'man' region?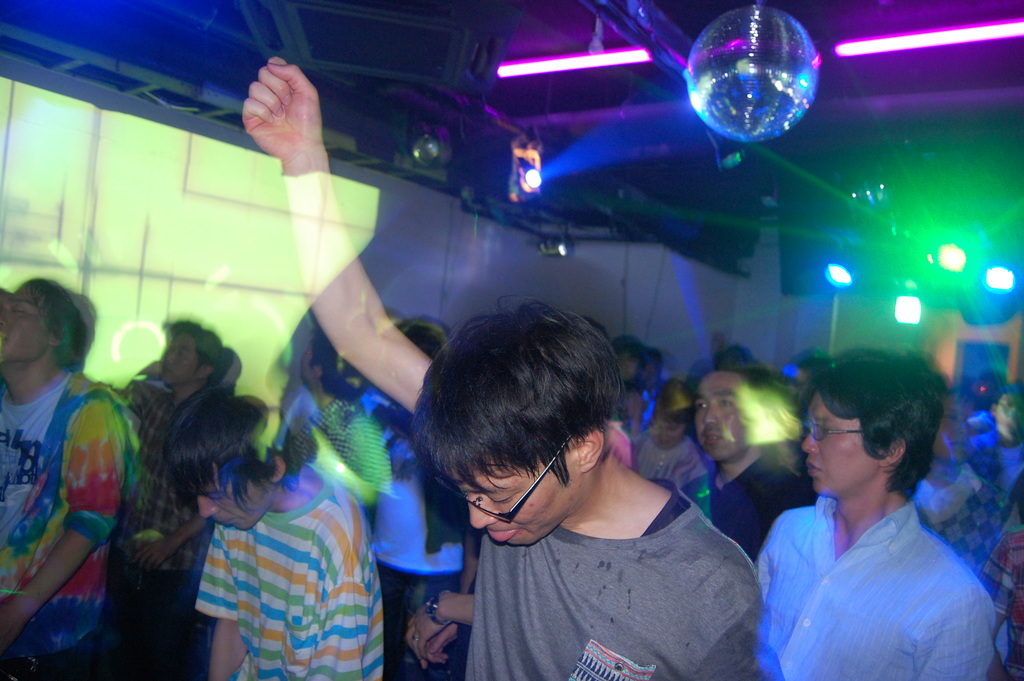
box(687, 363, 810, 556)
